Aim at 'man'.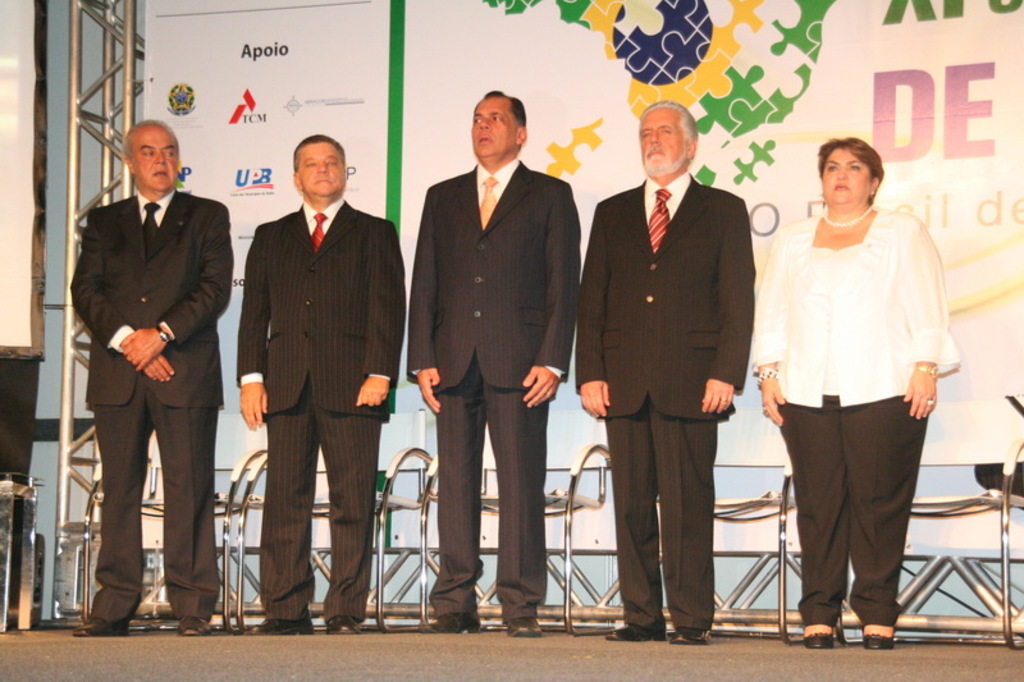
Aimed at detection(237, 134, 407, 637).
